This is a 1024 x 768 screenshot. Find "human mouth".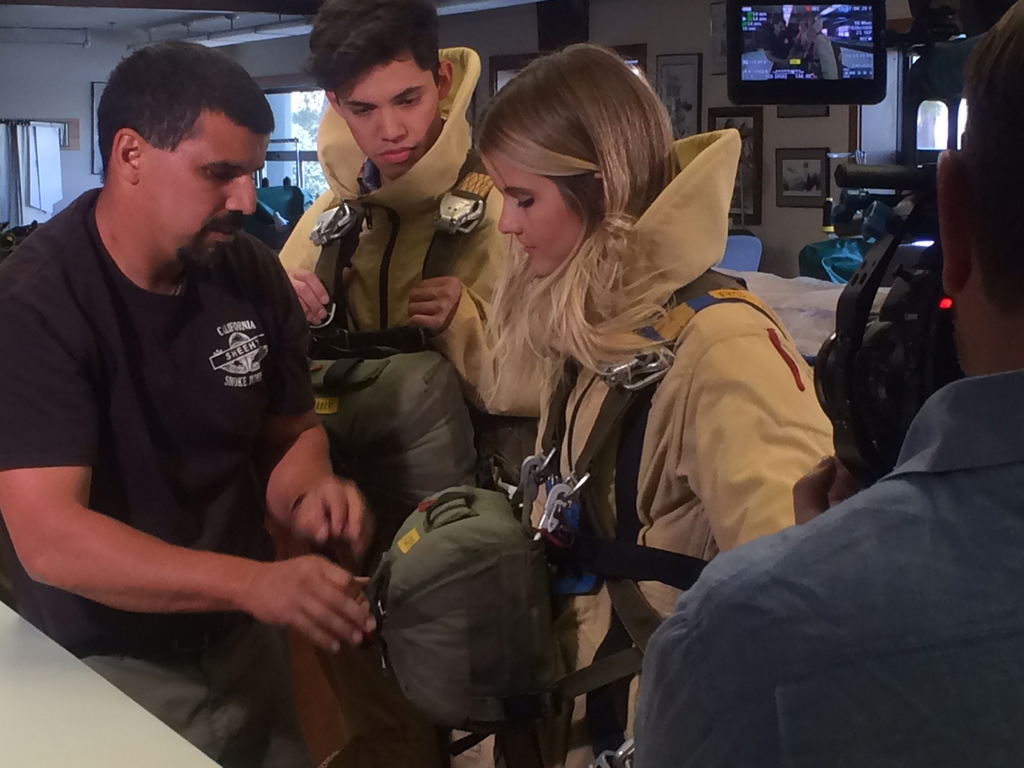
Bounding box: bbox=[519, 241, 531, 253].
